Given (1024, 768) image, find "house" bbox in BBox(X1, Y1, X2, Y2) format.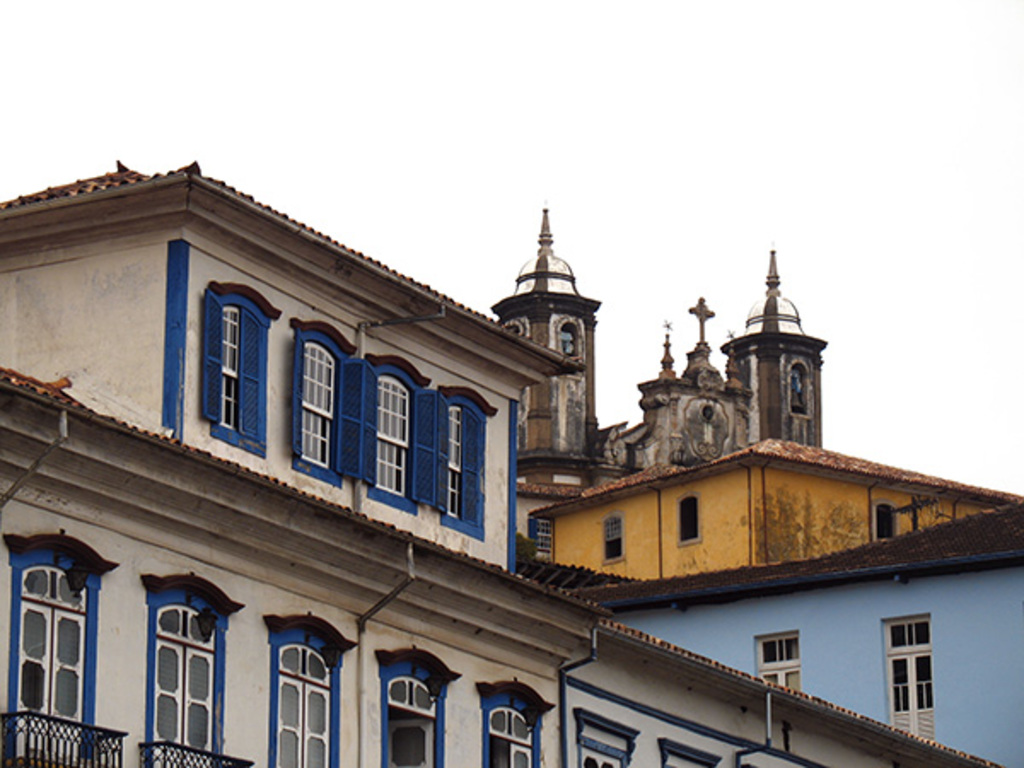
BBox(0, 181, 556, 584).
